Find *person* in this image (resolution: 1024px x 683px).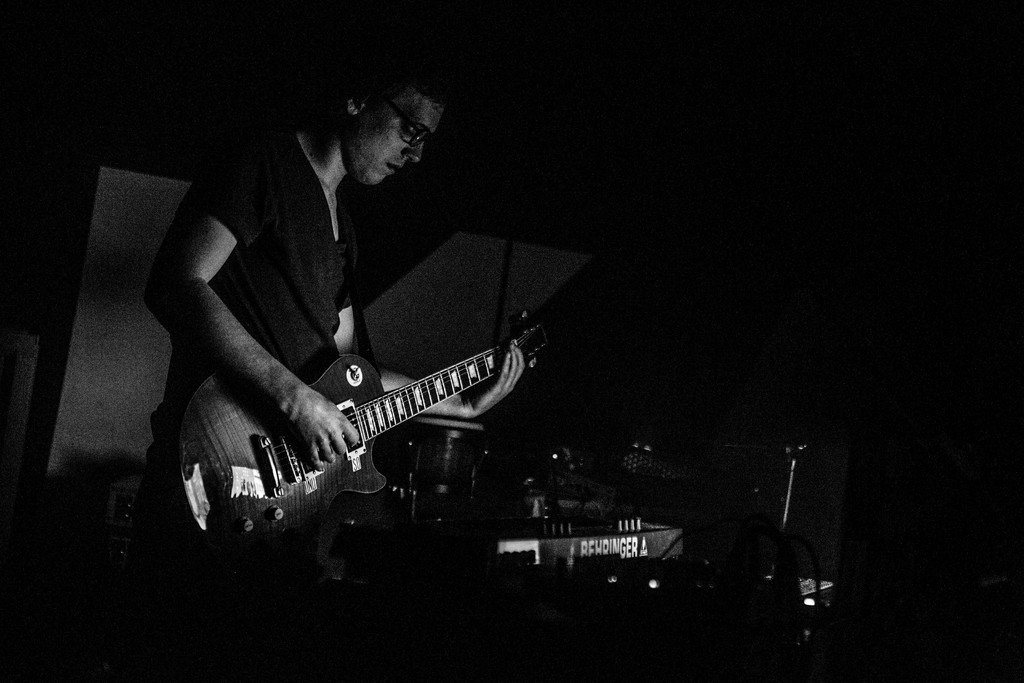
164/85/487/507.
